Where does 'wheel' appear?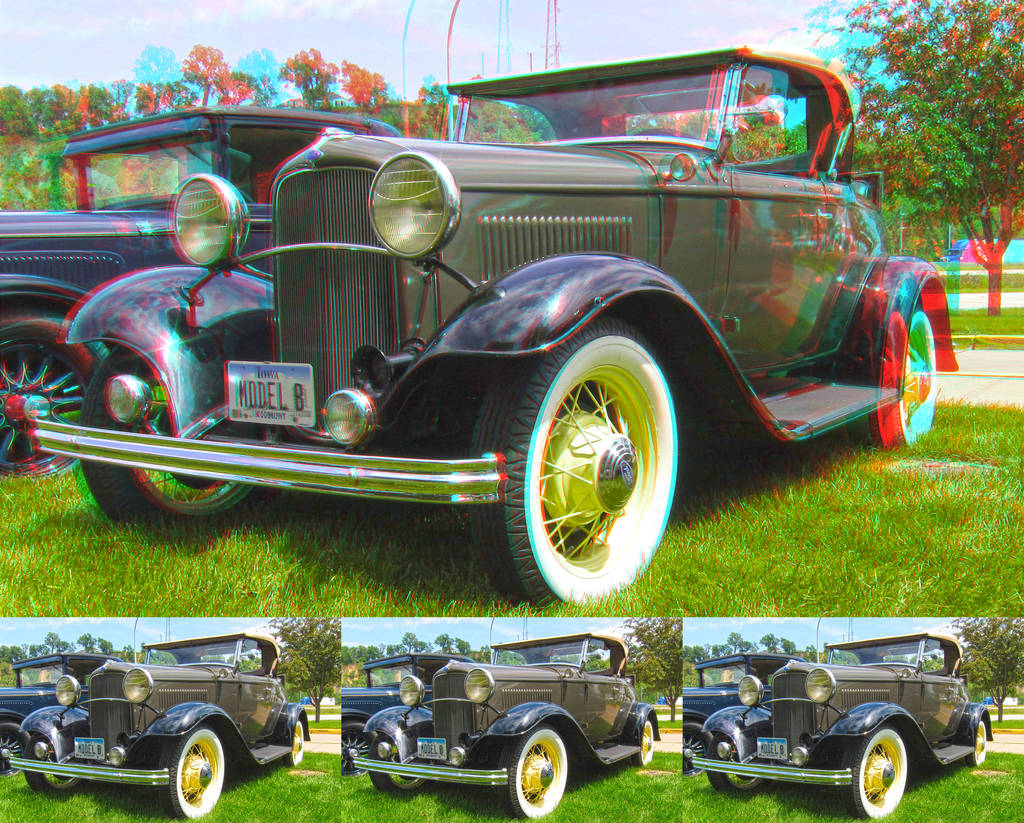
Appears at x1=0 y1=721 x2=33 y2=778.
